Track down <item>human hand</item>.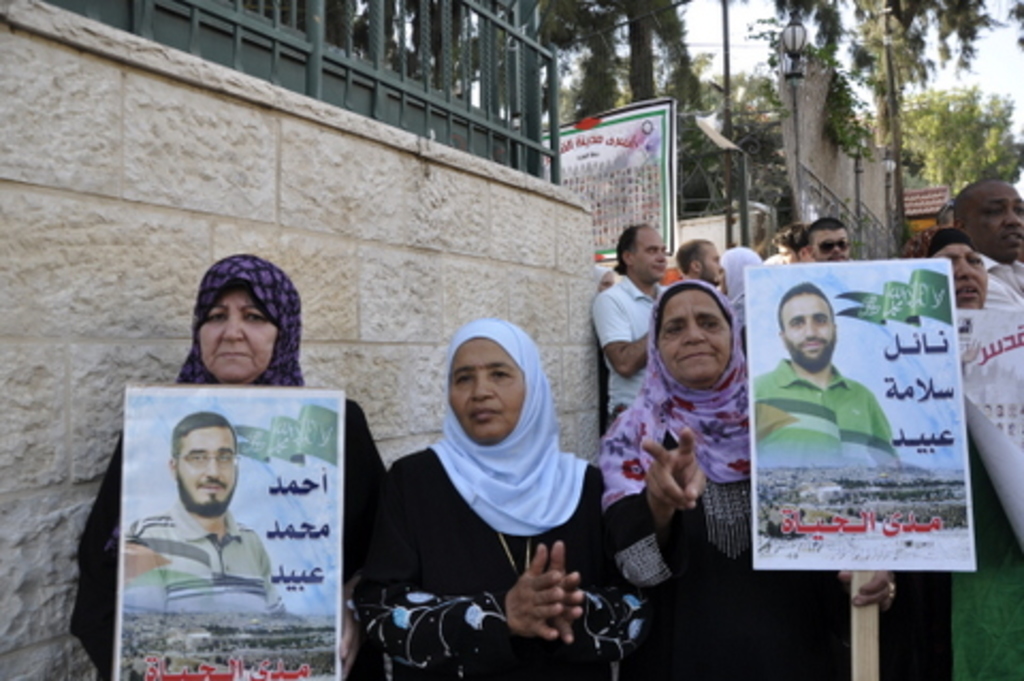
Tracked to {"x1": 836, "y1": 566, "x2": 902, "y2": 619}.
